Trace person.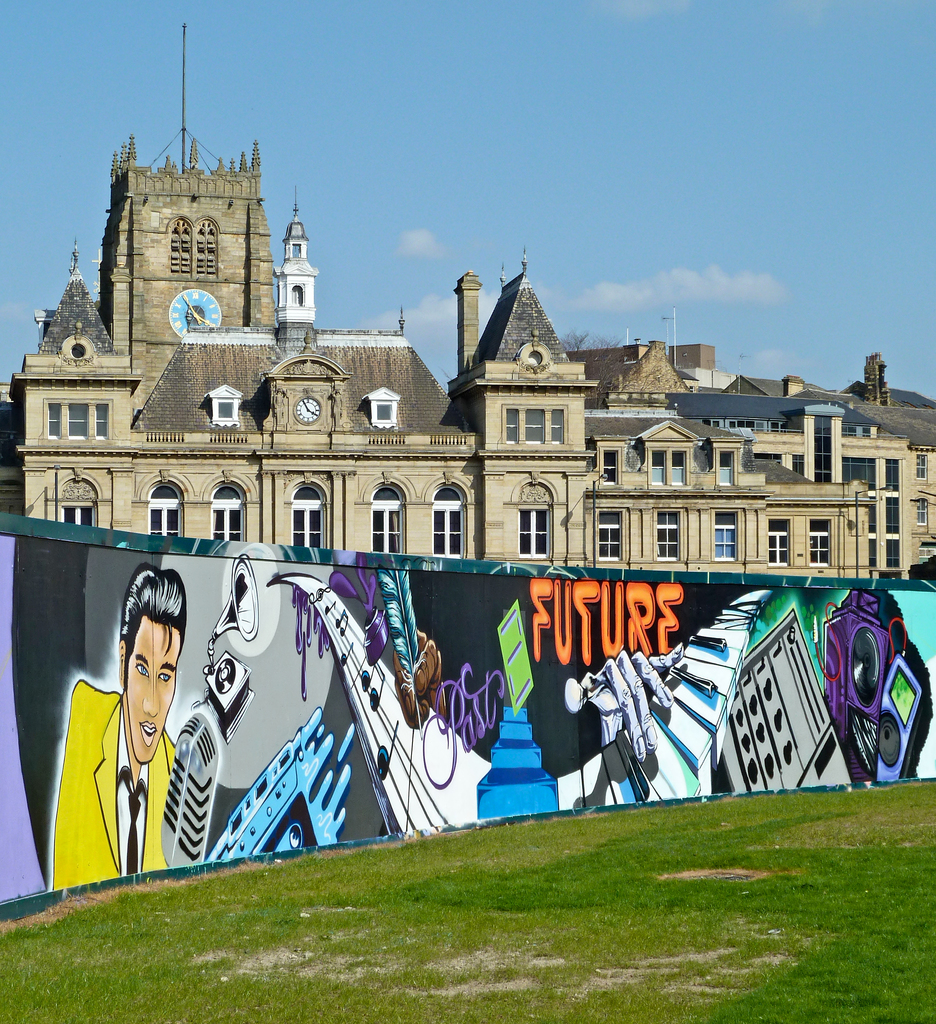
Traced to x1=65, y1=548, x2=199, y2=909.
